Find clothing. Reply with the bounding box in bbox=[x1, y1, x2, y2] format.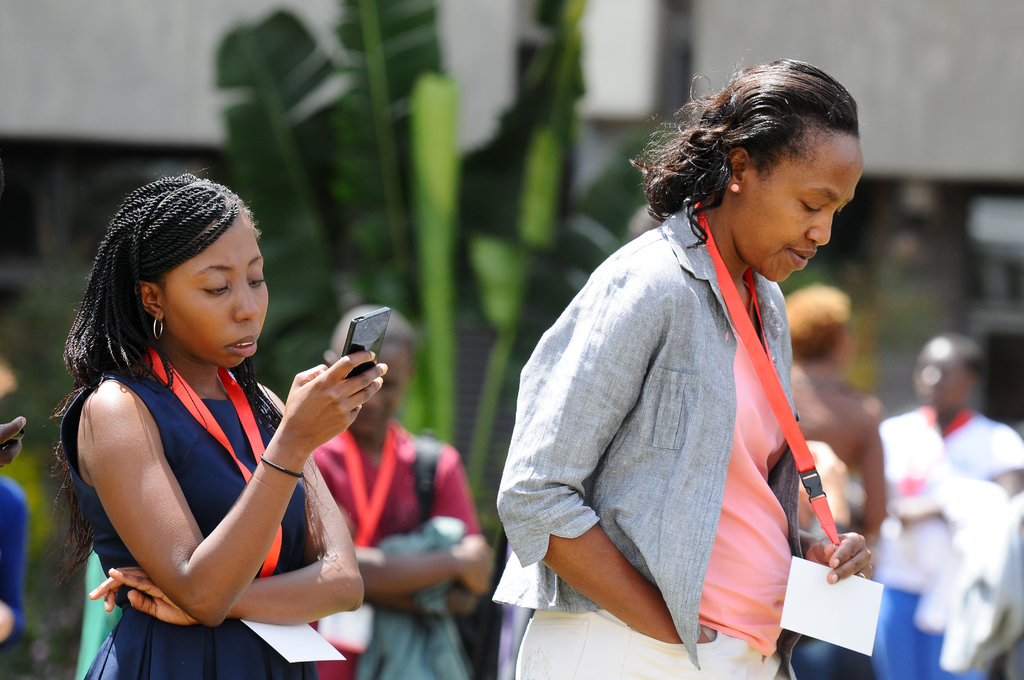
bbox=[0, 473, 29, 665].
